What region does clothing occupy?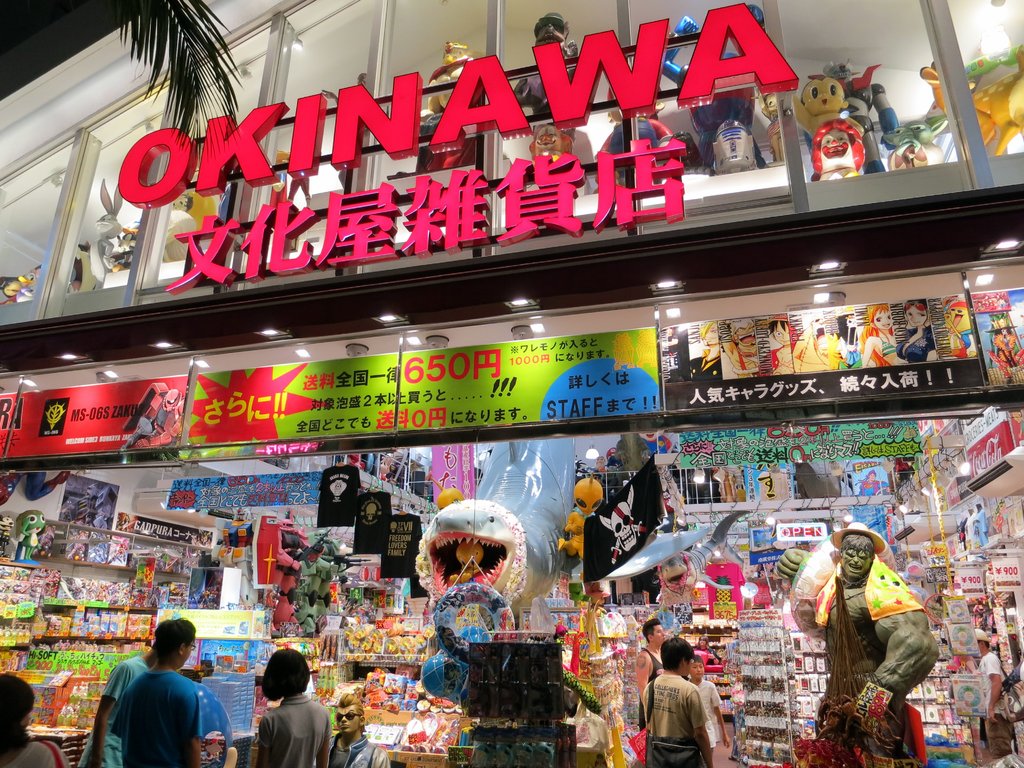
939, 333, 968, 359.
